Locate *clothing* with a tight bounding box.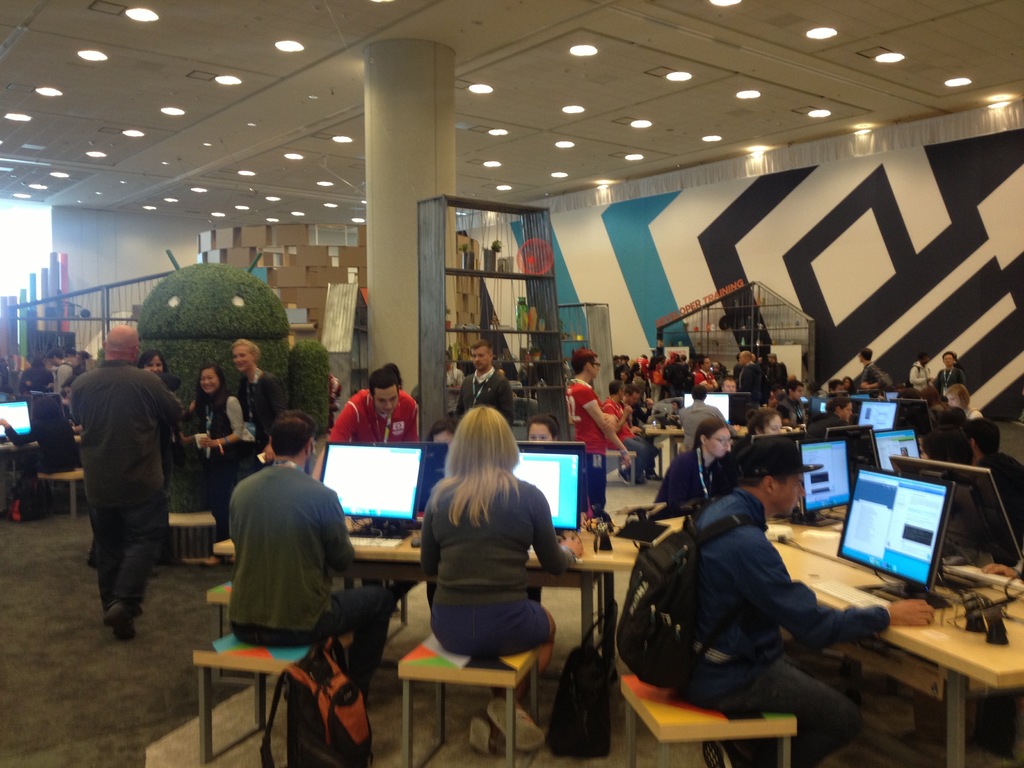
bbox=(327, 387, 409, 437).
